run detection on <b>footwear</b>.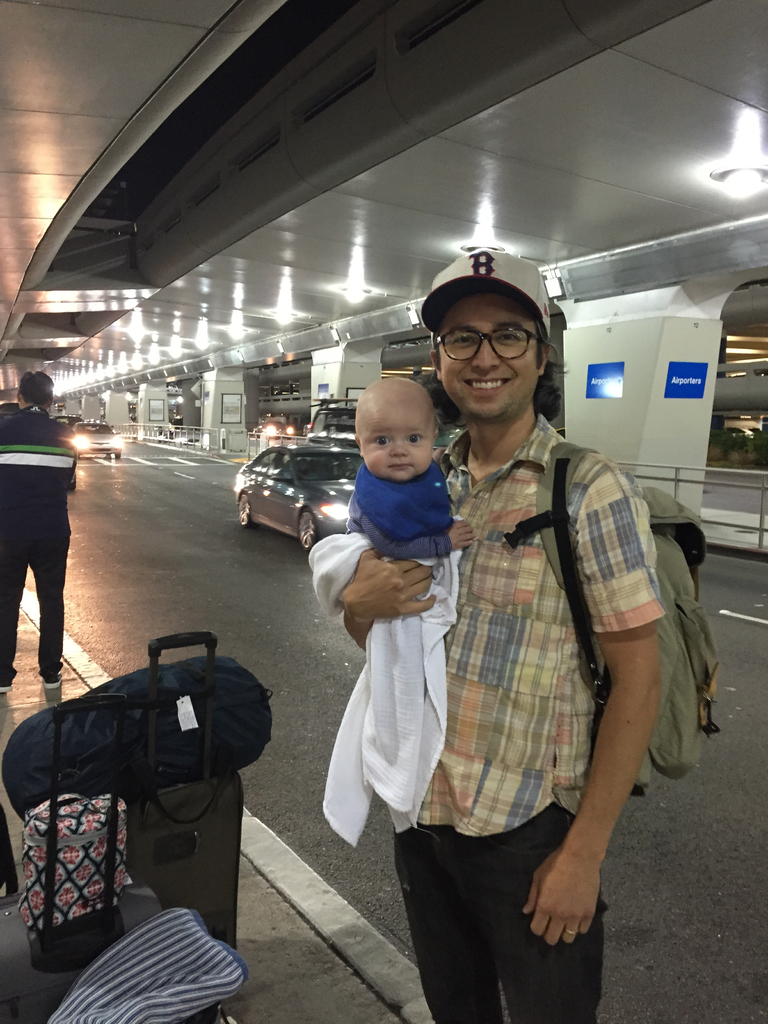
Result: select_region(42, 671, 68, 690).
